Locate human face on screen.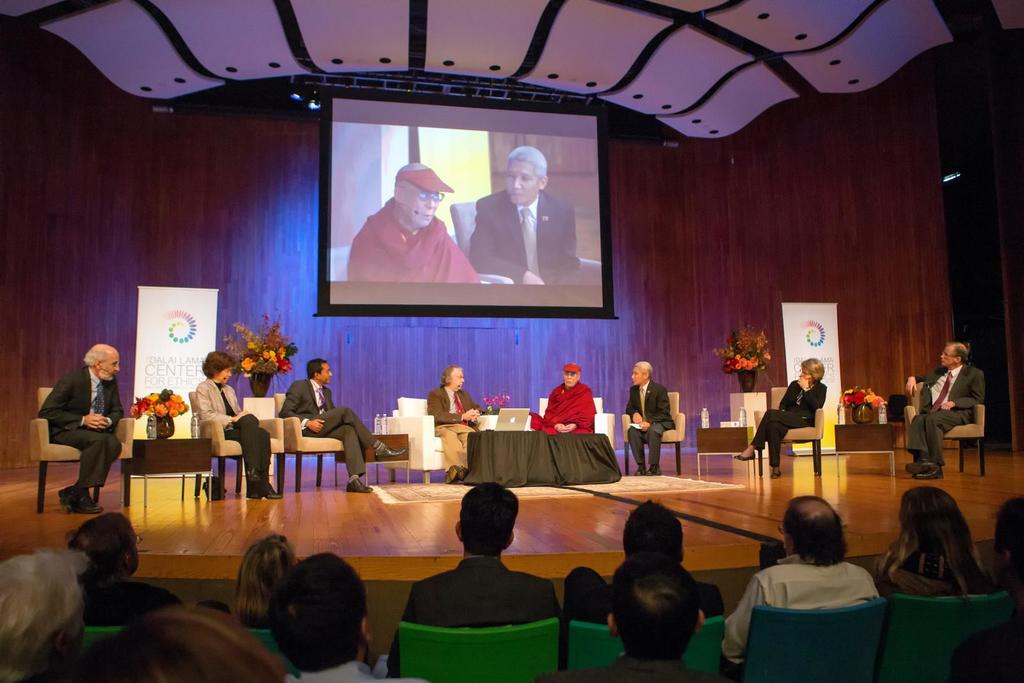
On screen at 100, 354, 122, 382.
